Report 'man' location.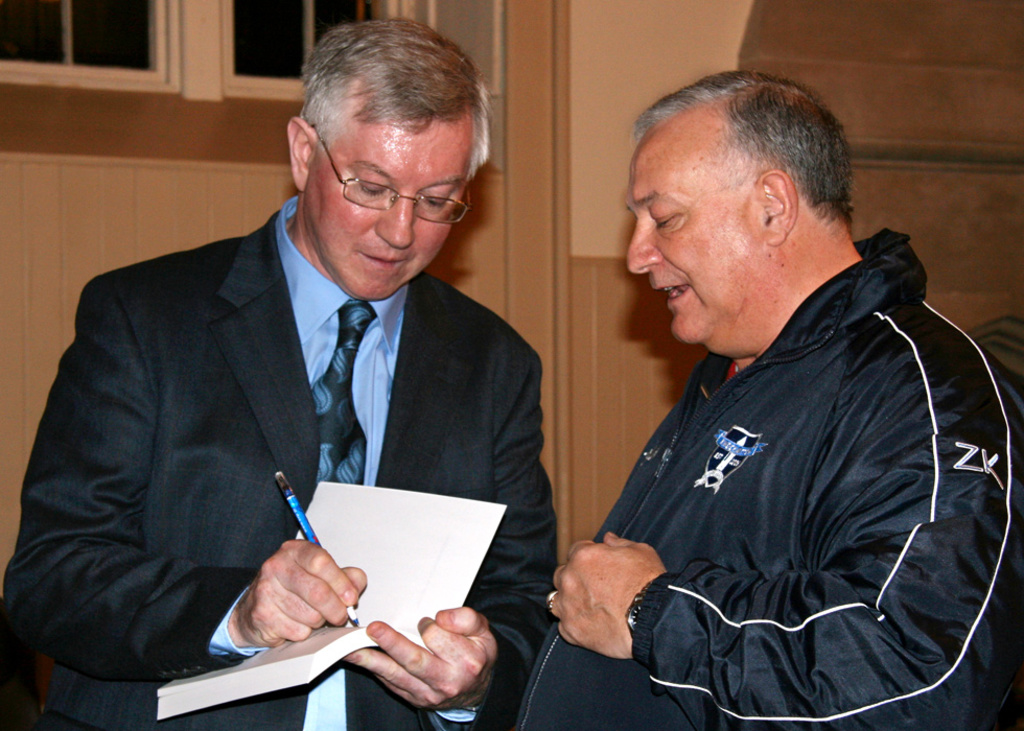
Report: BBox(0, 15, 562, 730).
